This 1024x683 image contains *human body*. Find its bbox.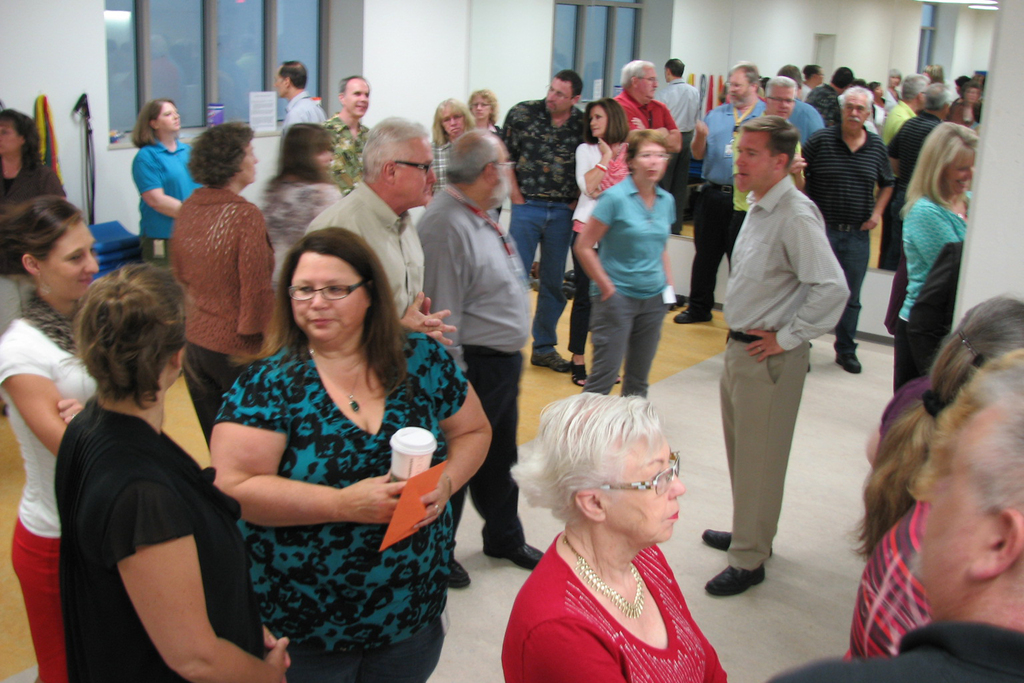
(664, 104, 764, 327).
